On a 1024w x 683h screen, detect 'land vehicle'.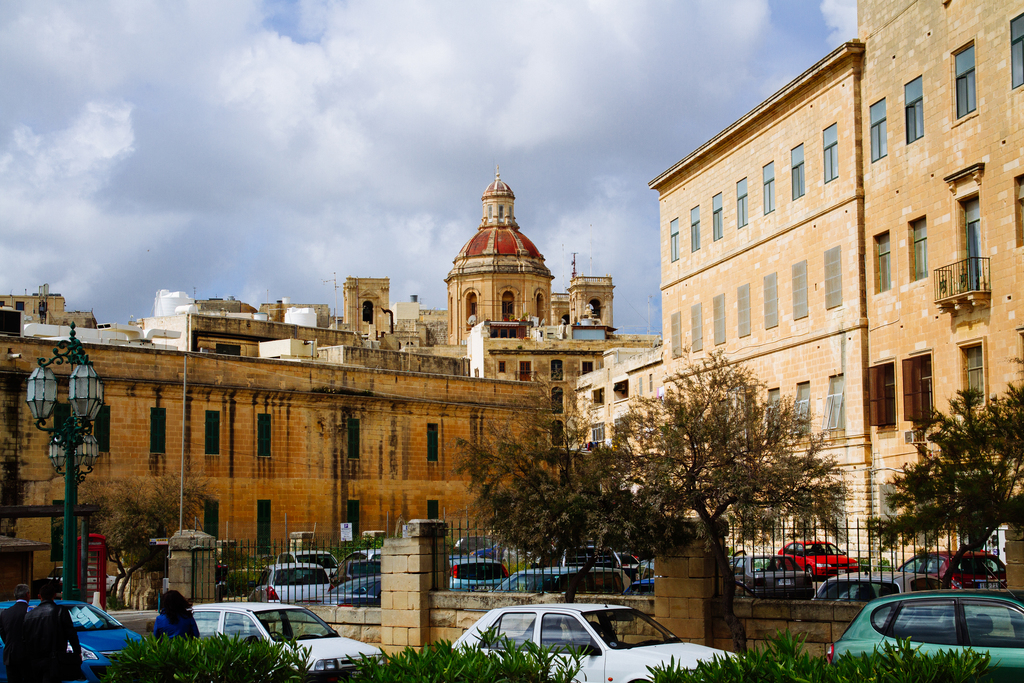
detection(342, 549, 380, 563).
